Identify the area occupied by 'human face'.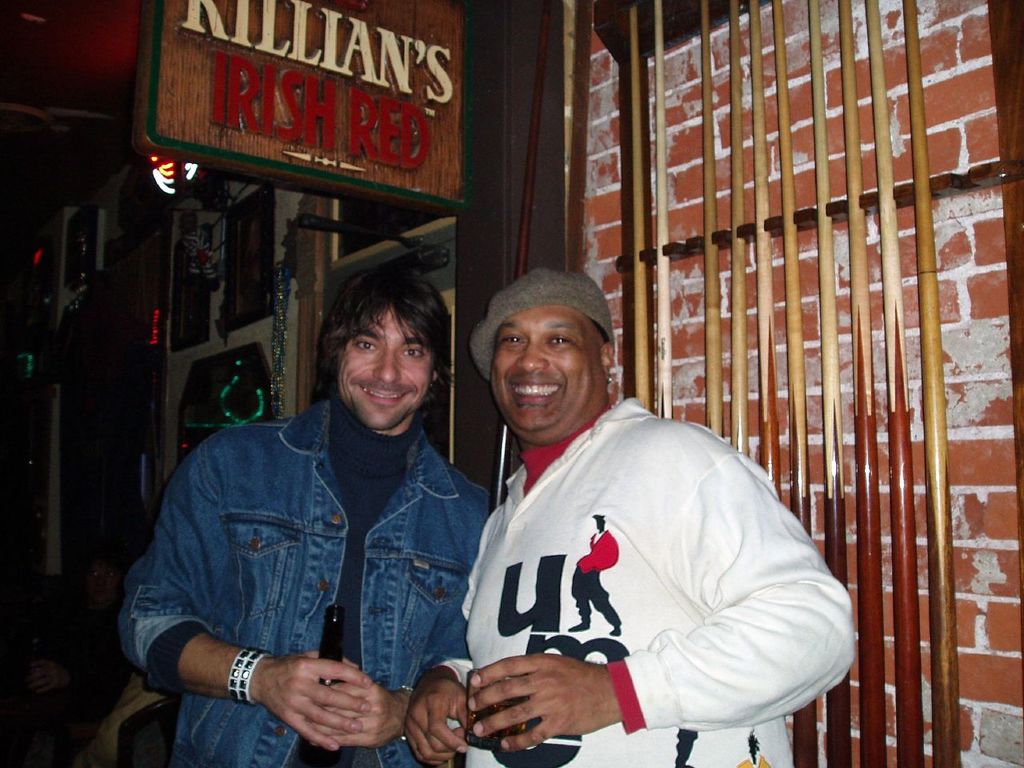
Area: rect(492, 306, 602, 430).
